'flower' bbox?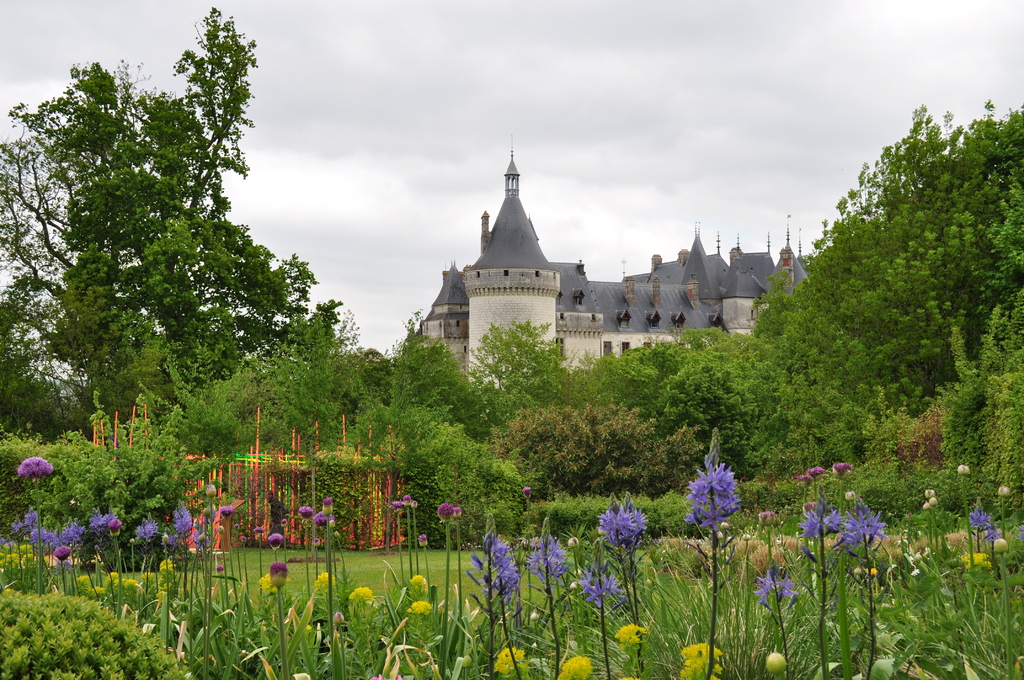
rect(612, 620, 648, 649)
